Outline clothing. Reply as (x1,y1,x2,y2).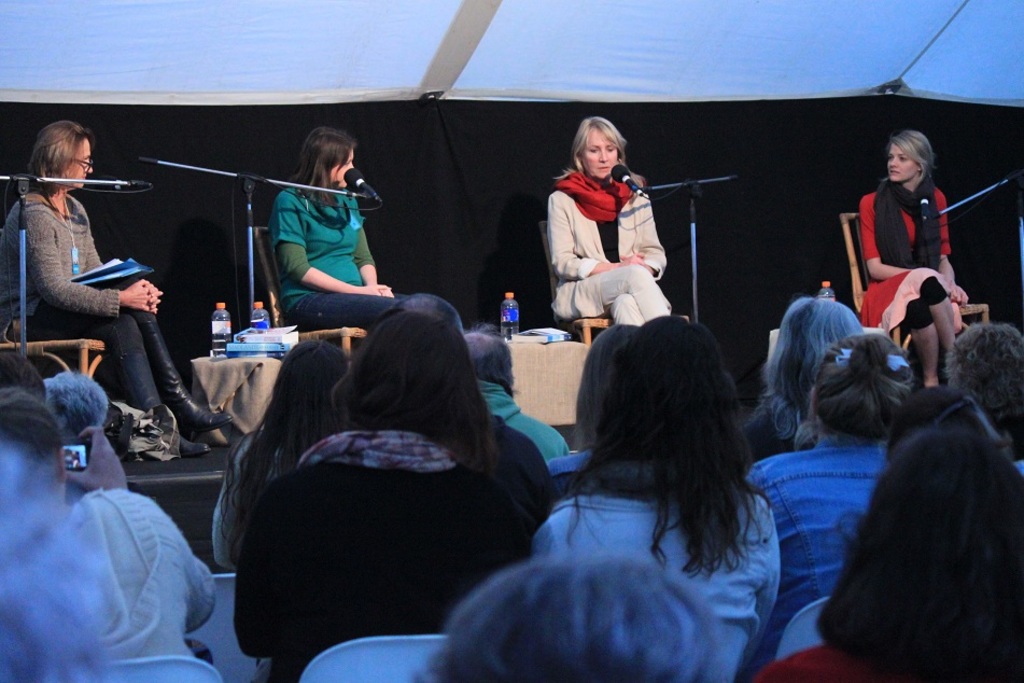
(31,371,125,510).
